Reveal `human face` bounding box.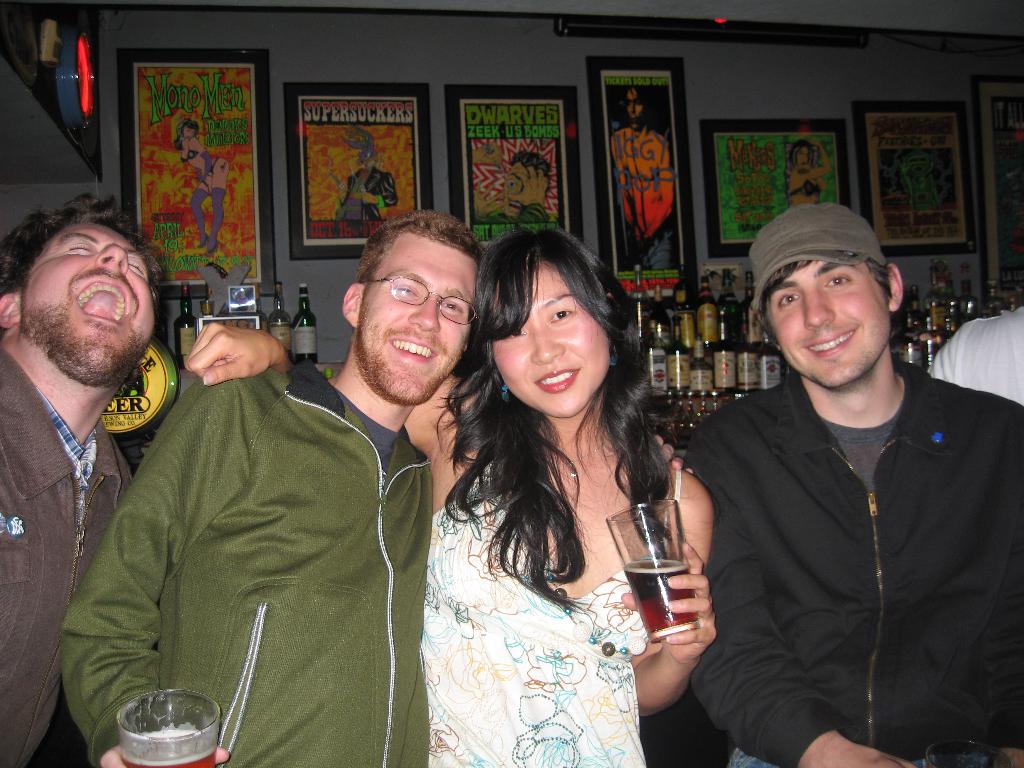
Revealed: [left=766, top=262, right=889, bottom=387].
